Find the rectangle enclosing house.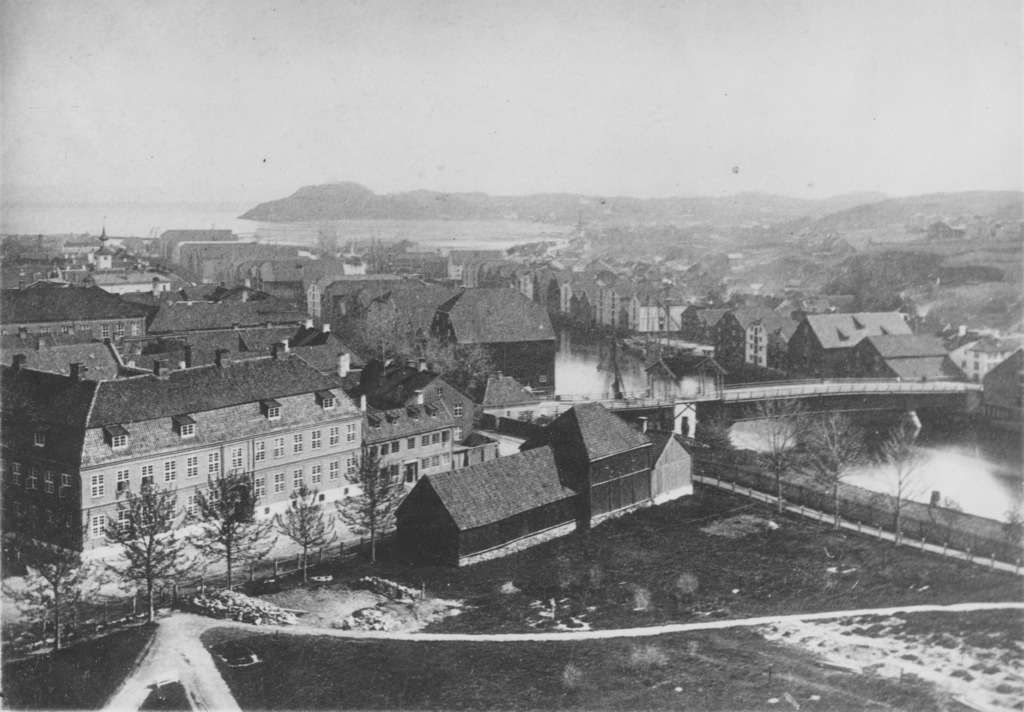
Rect(88, 218, 128, 268).
